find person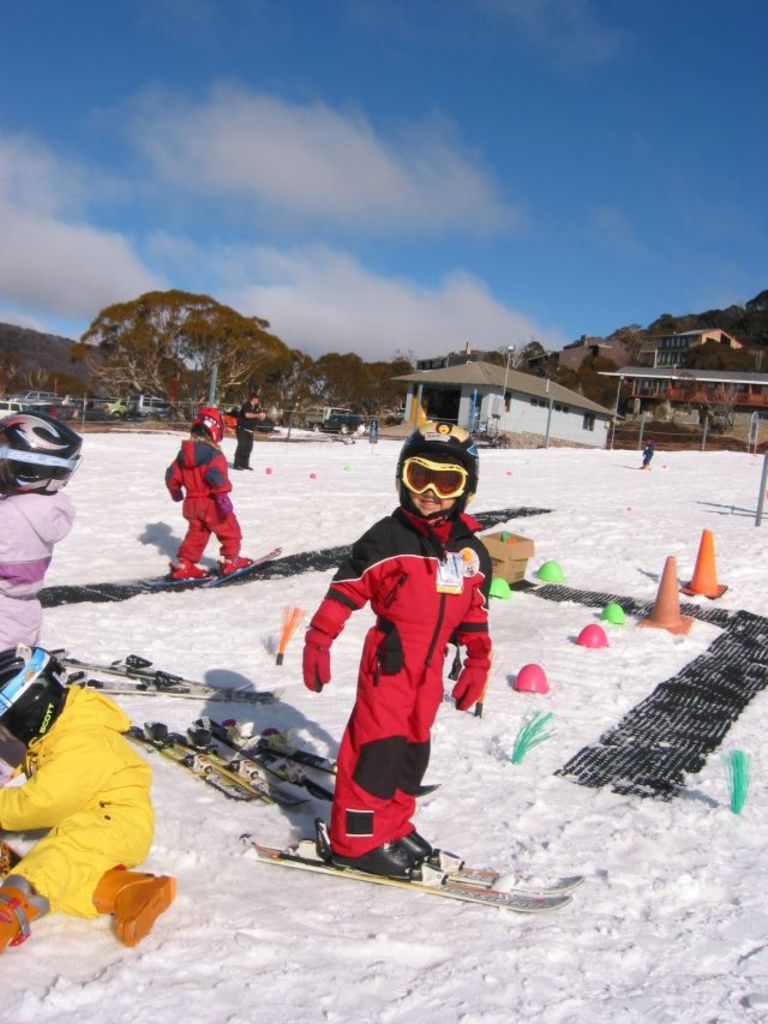
0, 642, 174, 938
